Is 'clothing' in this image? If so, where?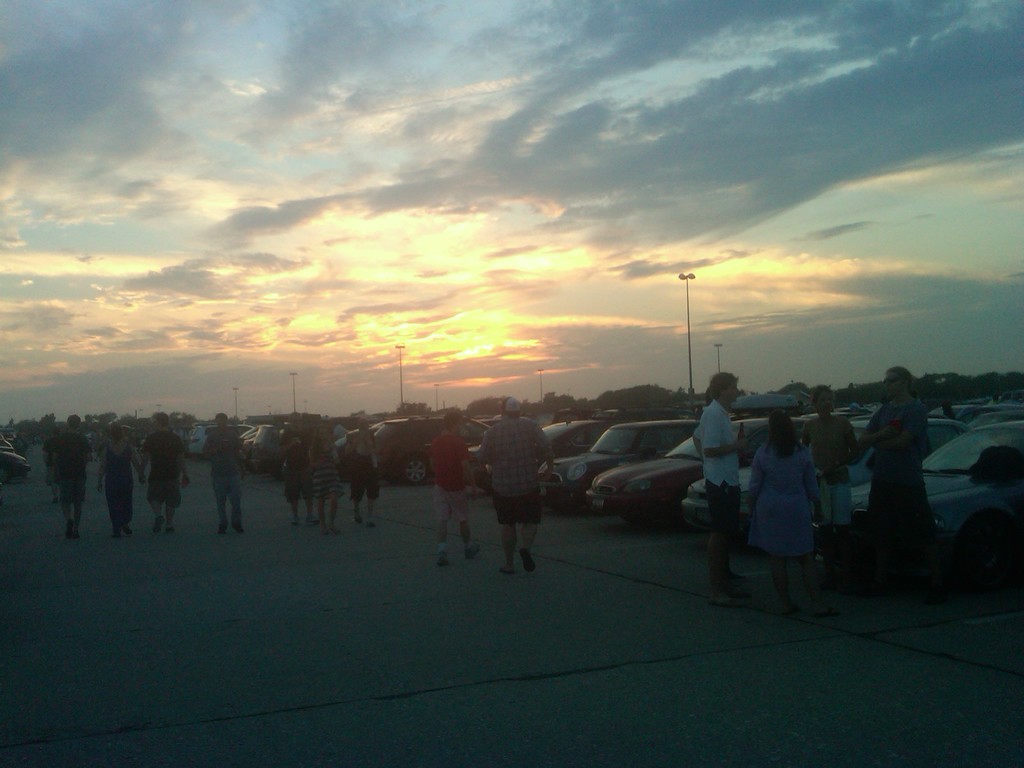
Yes, at (x1=799, y1=419, x2=854, y2=527).
